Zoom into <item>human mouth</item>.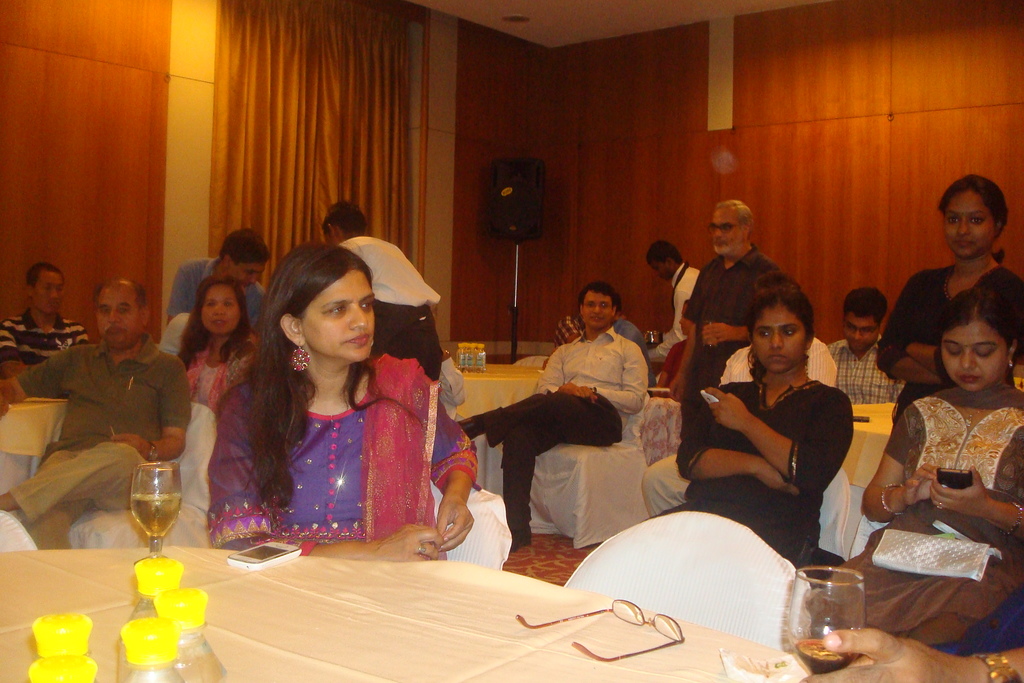
Zoom target: x1=852, y1=343, x2=863, y2=345.
